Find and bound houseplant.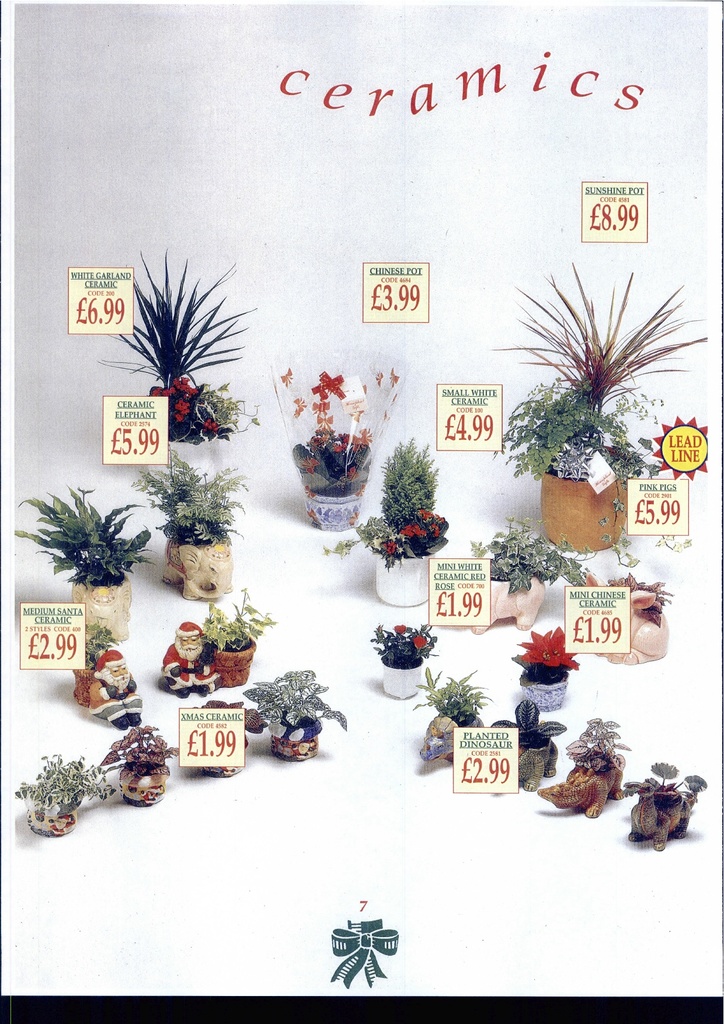
Bound: box=[98, 722, 181, 810].
